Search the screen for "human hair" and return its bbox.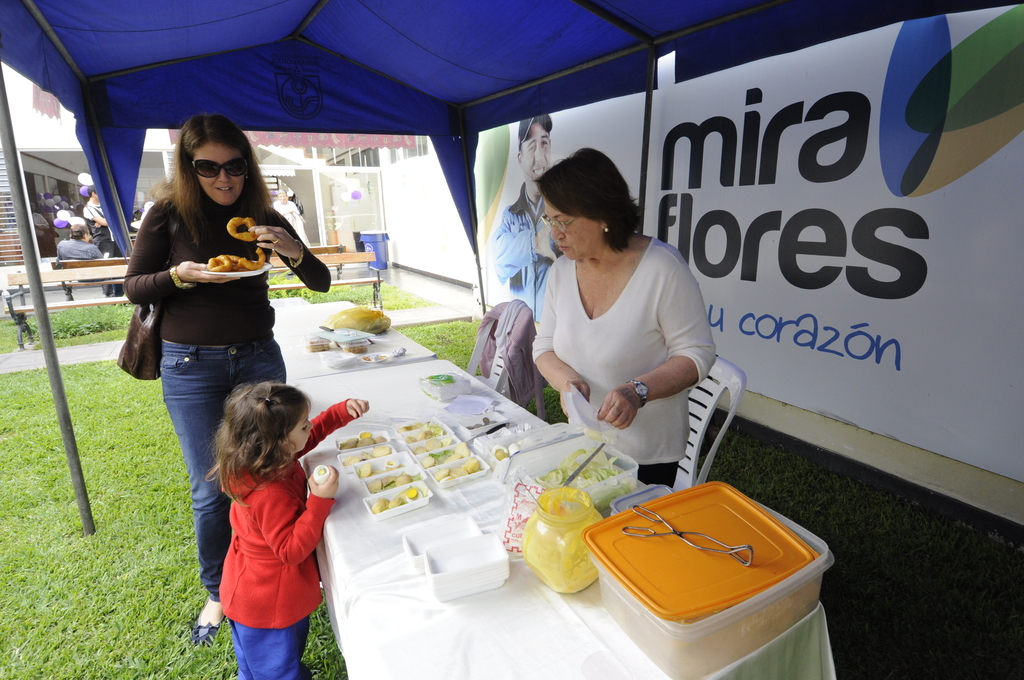
Found: (left=200, top=382, right=312, bottom=510).
